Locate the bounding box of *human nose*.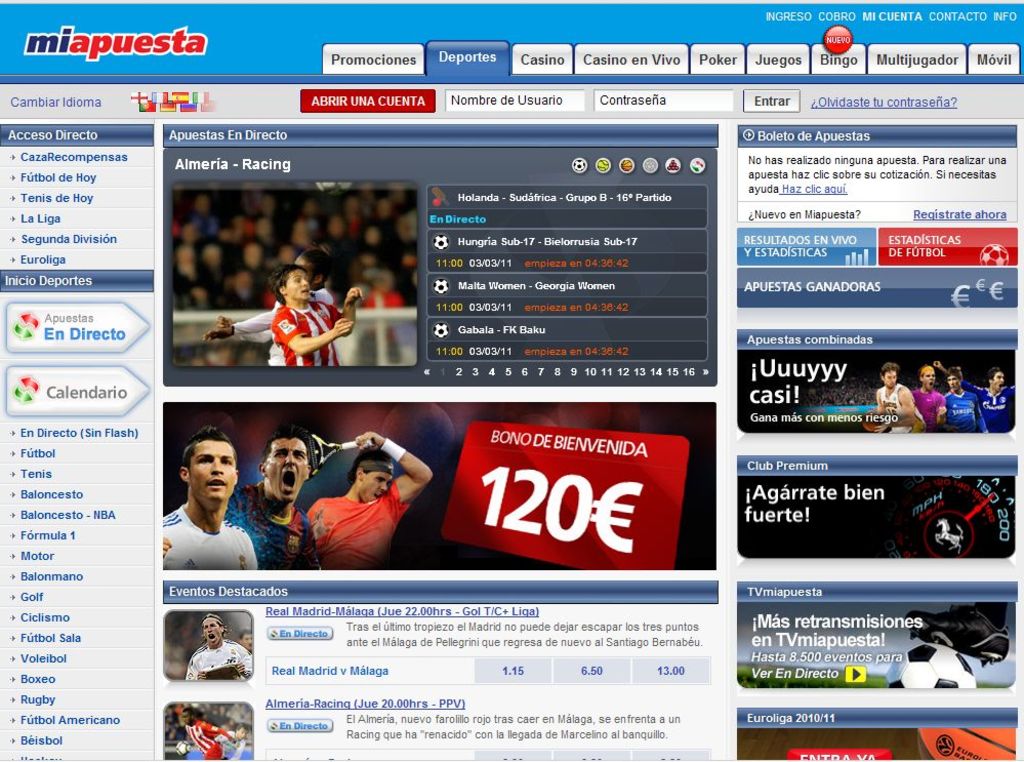
Bounding box: 302/279/310/289.
